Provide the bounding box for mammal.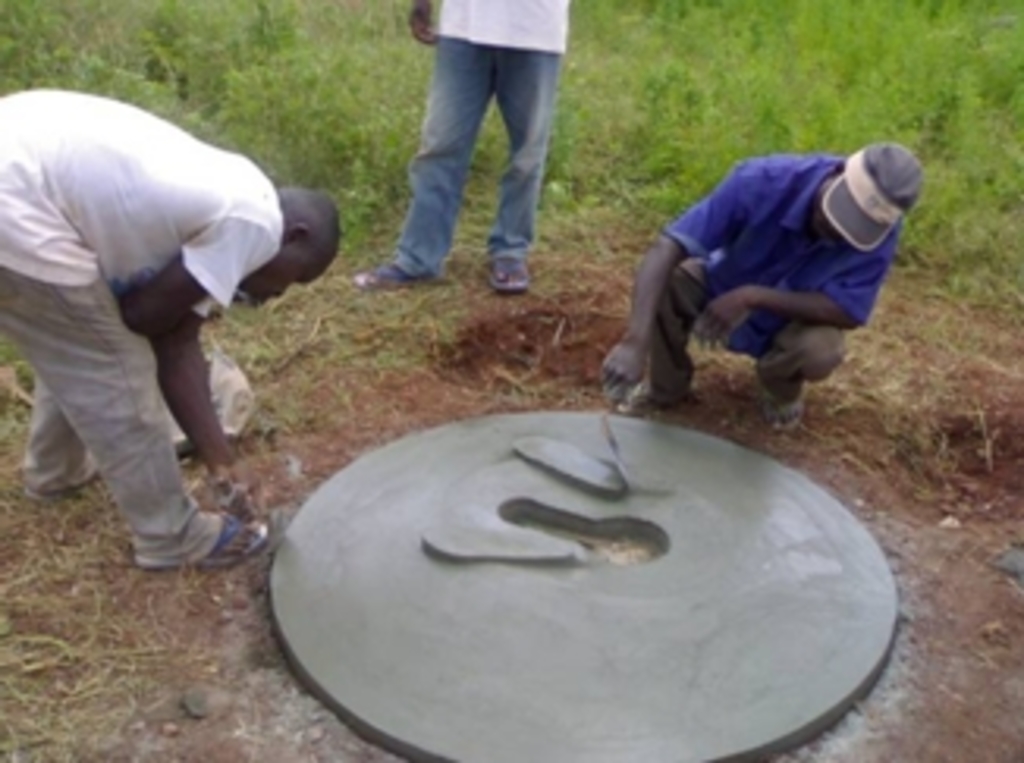
box=[597, 138, 927, 427].
